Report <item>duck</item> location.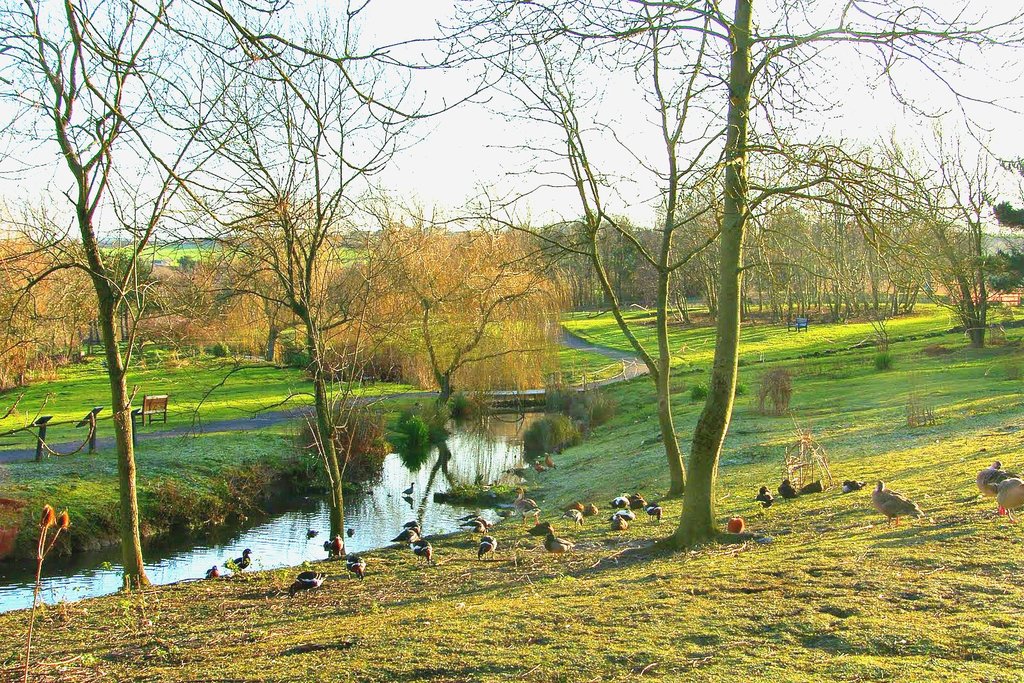
Report: 225/545/251/574.
